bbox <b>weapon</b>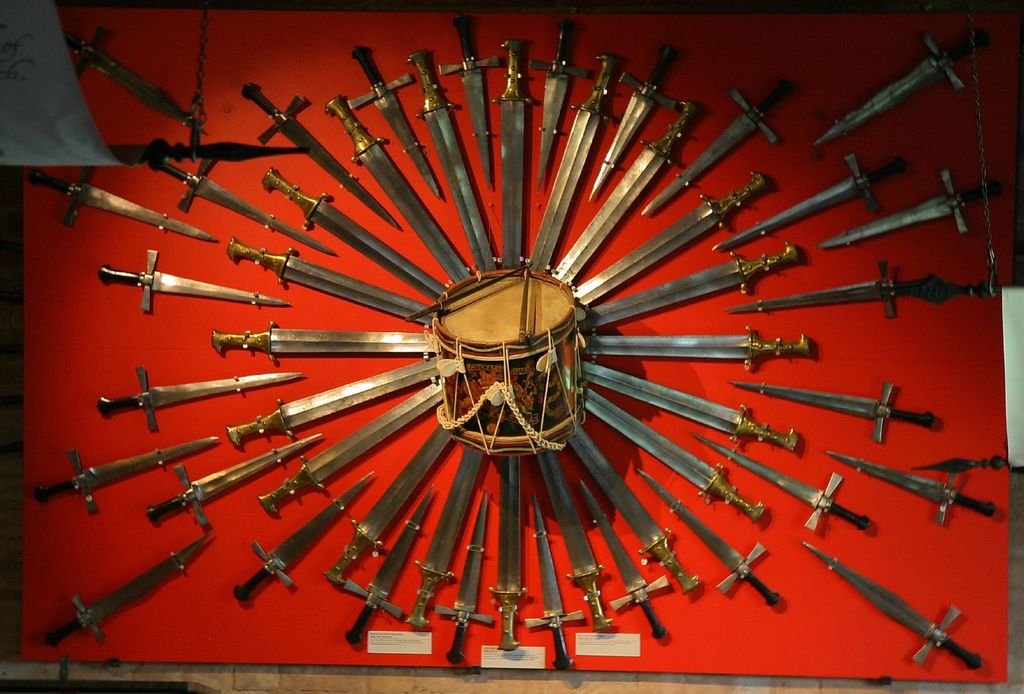
645, 81, 792, 212
